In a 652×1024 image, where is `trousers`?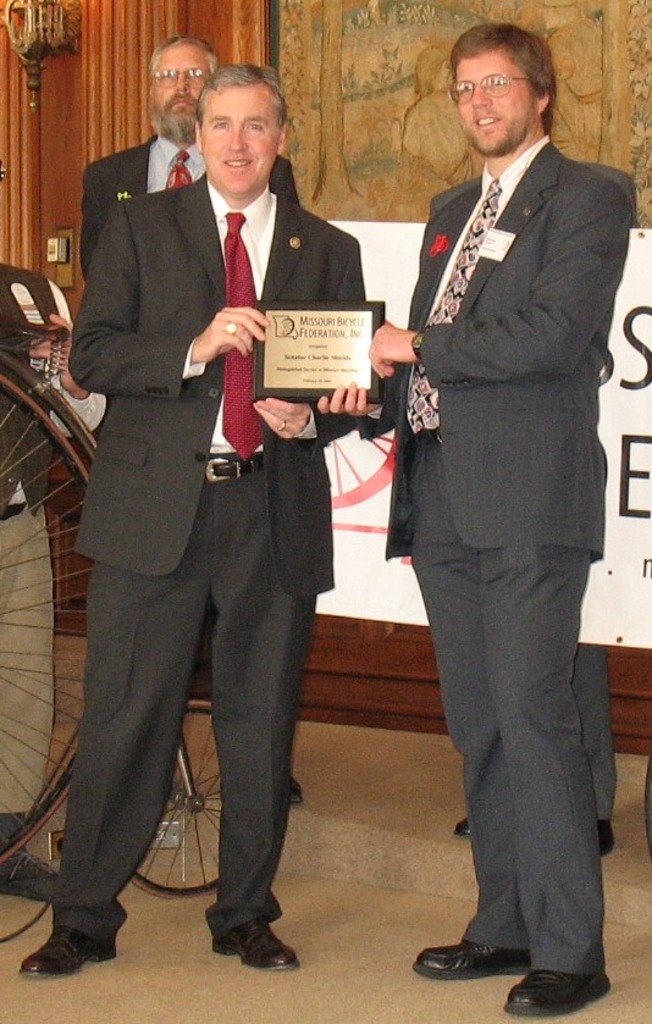
{"x1": 0, "y1": 503, "x2": 63, "y2": 821}.
